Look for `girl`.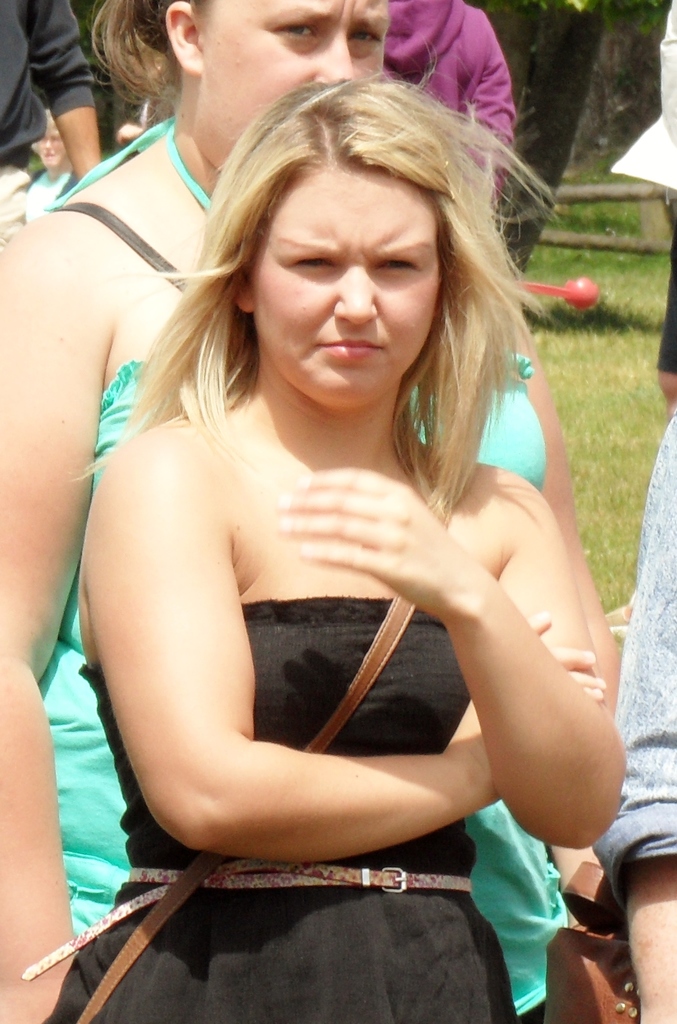
Found: (37,22,628,1022).
